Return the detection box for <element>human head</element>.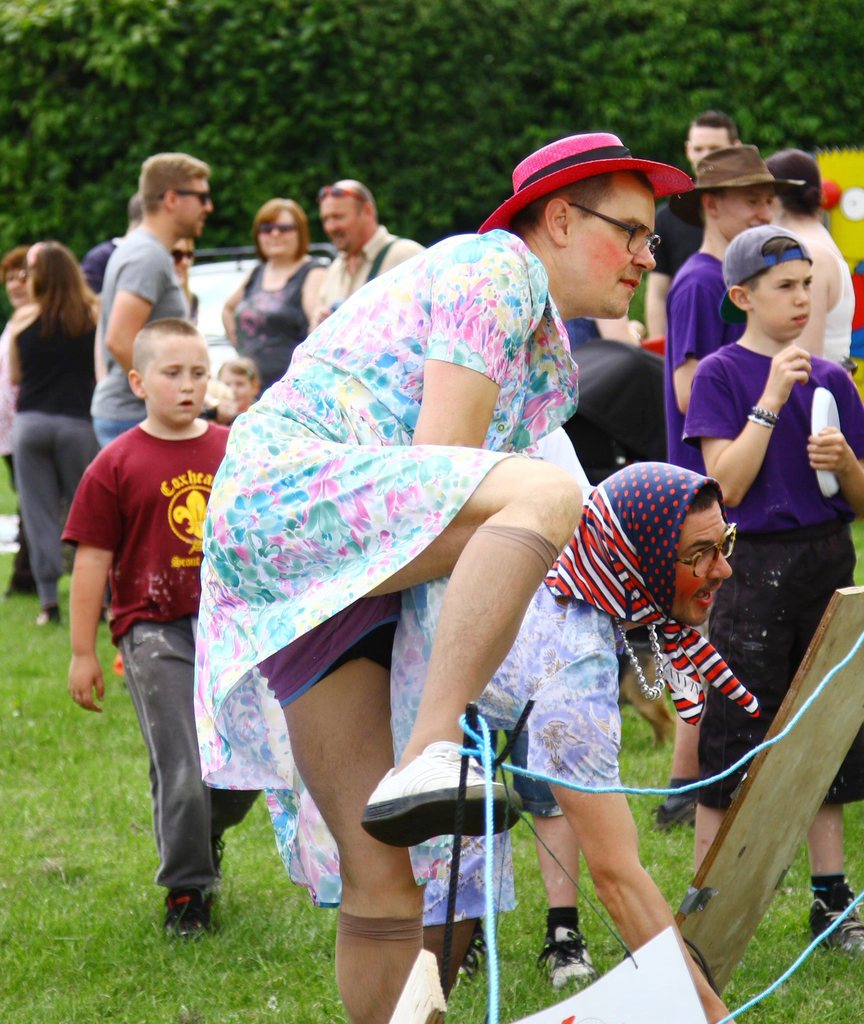
locate(213, 357, 258, 413).
